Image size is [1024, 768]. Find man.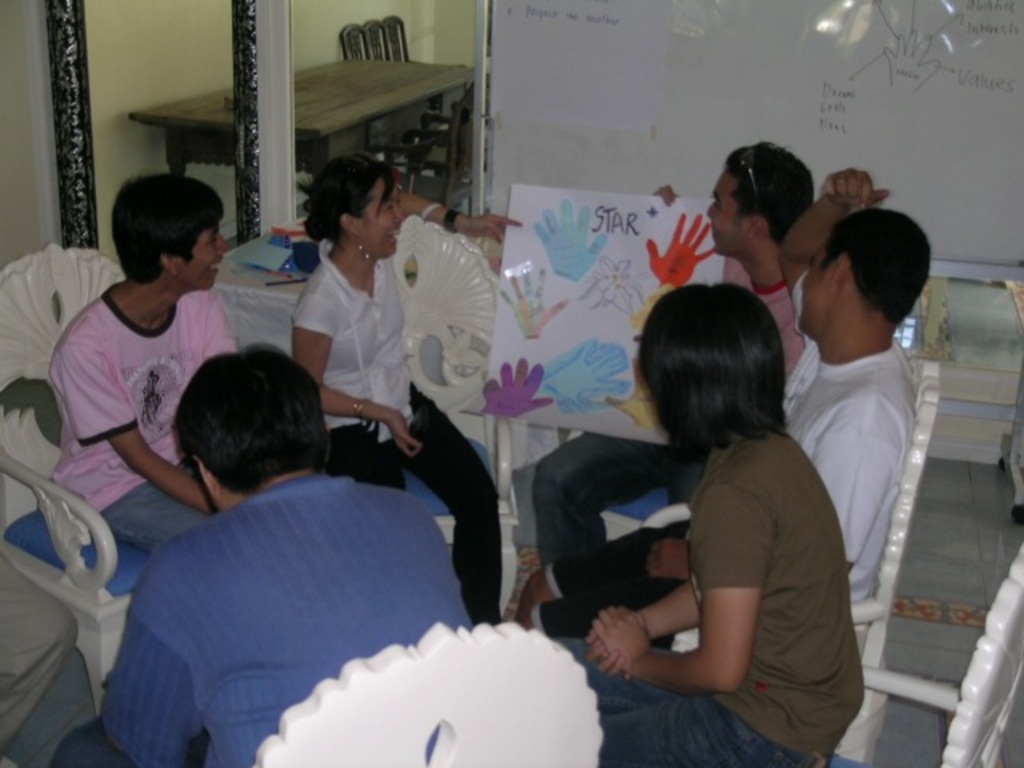
box=[53, 170, 242, 547].
